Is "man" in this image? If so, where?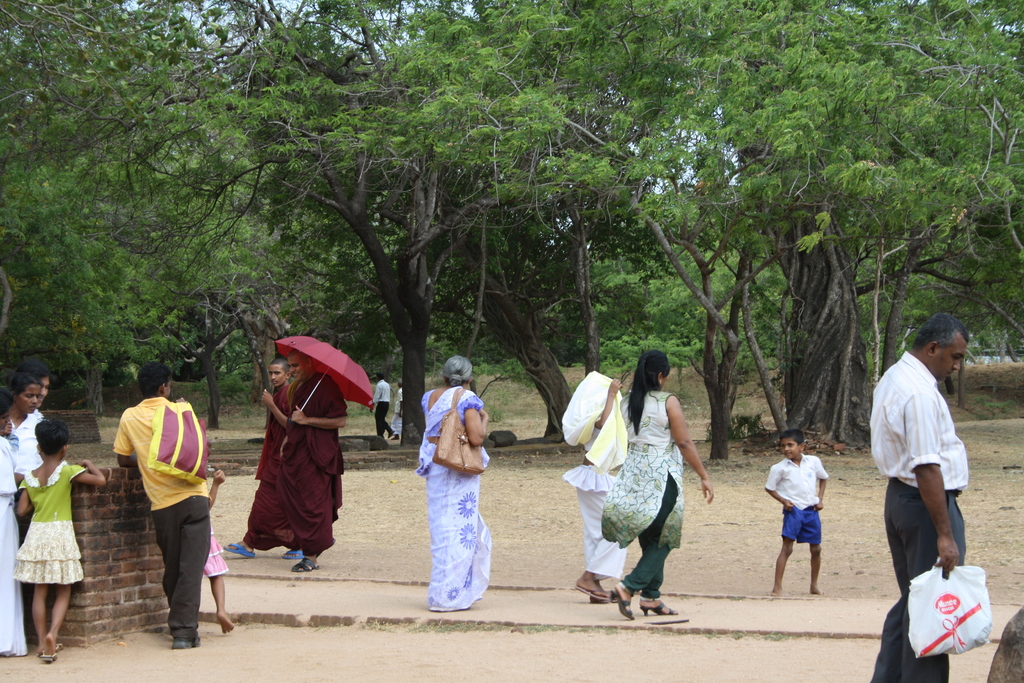
Yes, at (left=872, top=313, right=983, bottom=640).
